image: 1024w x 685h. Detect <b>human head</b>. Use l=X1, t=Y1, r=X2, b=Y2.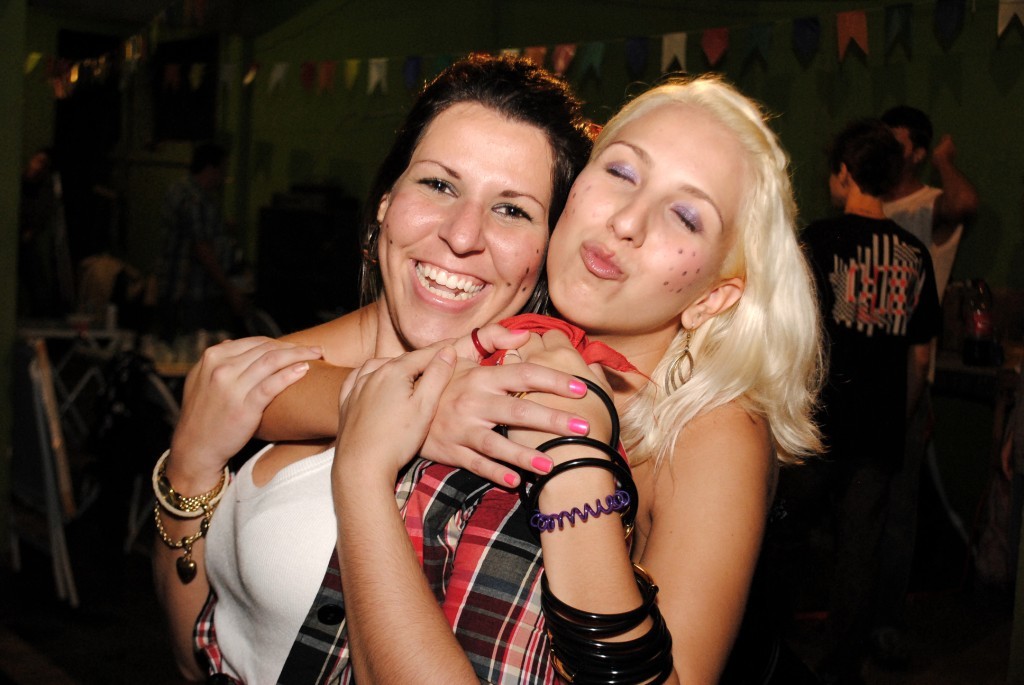
l=826, t=119, r=906, b=206.
